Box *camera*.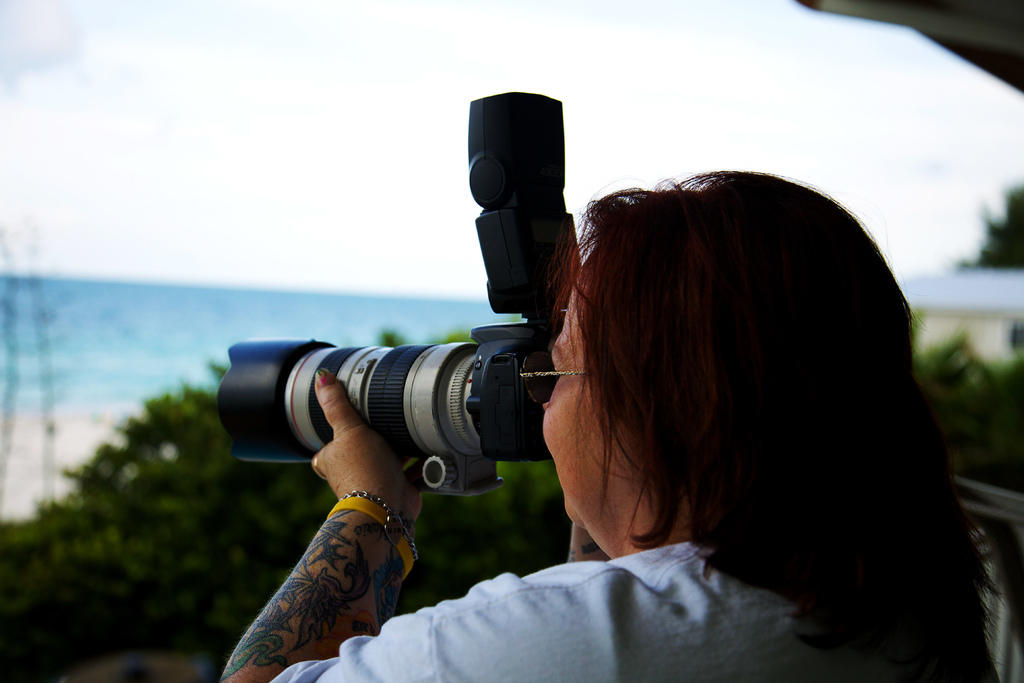
locate(202, 308, 580, 512).
